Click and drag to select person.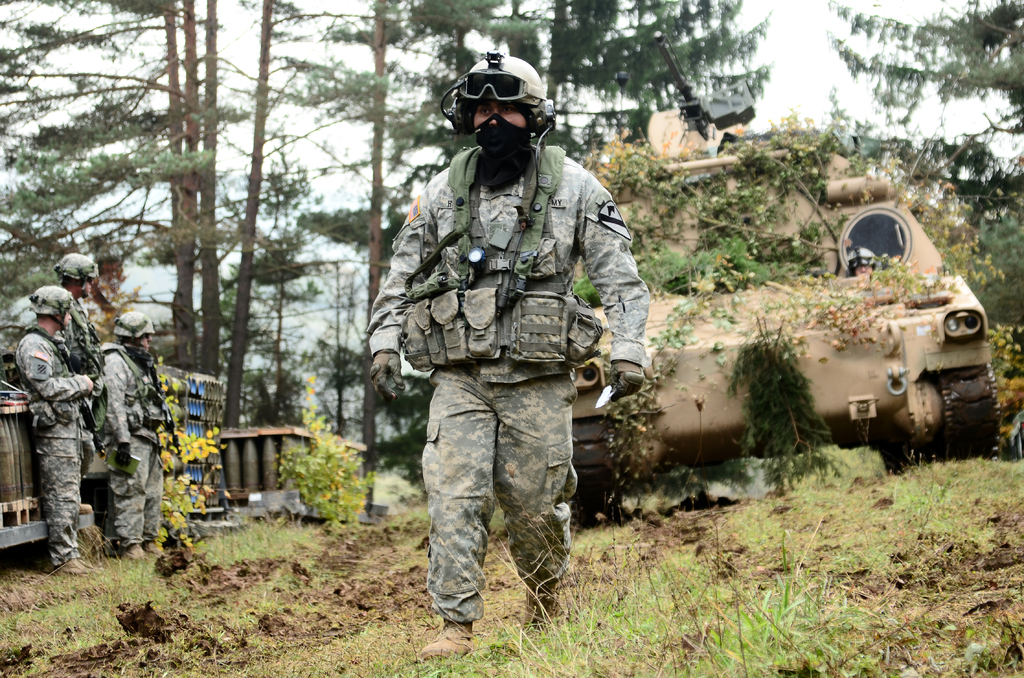
Selection: (367, 54, 653, 659).
